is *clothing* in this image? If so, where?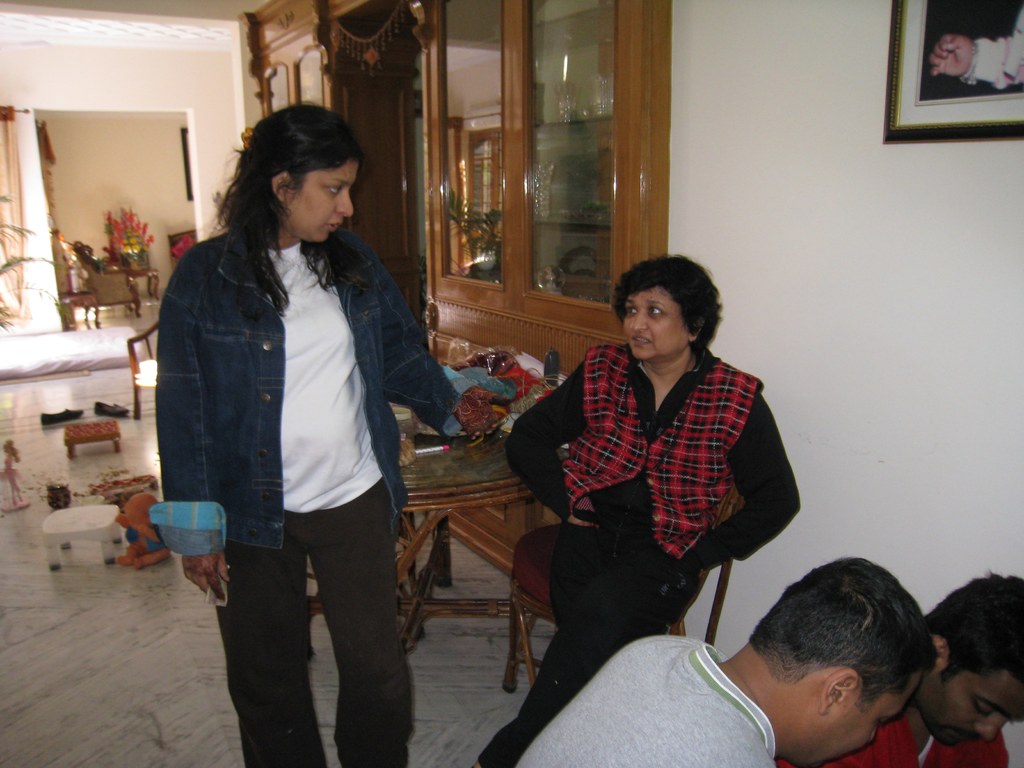
Yes, at detection(150, 235, 469, 767).
